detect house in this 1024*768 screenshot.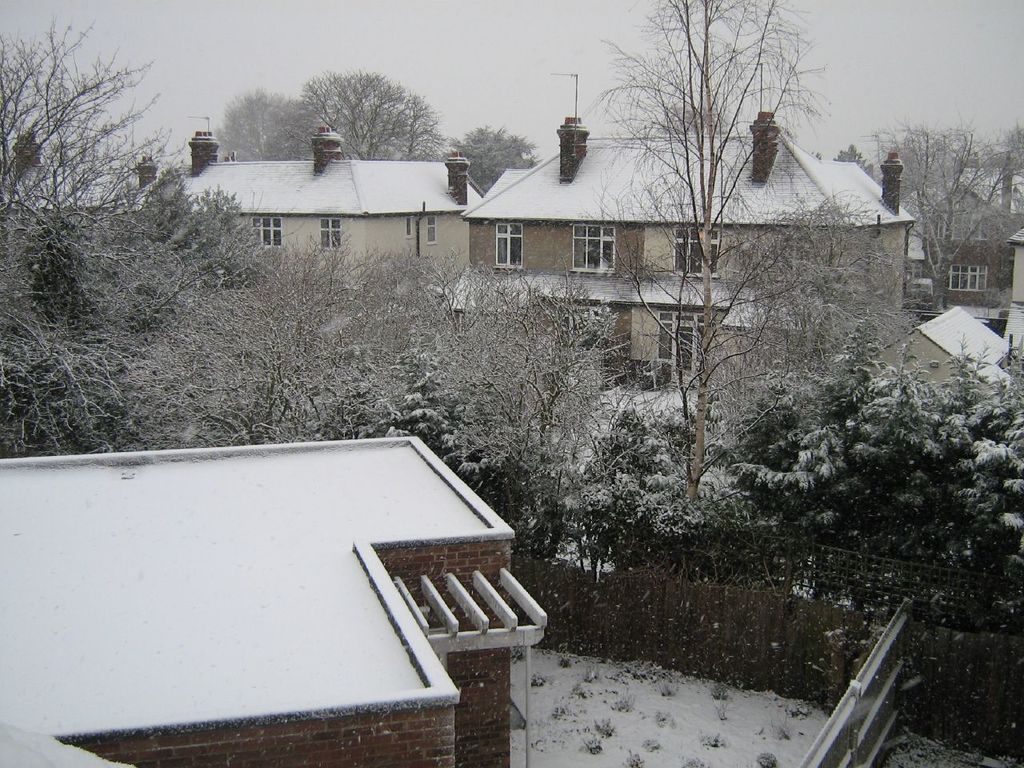
Detection: <bbox>1003, 228, 1023, 306</bbox>.
